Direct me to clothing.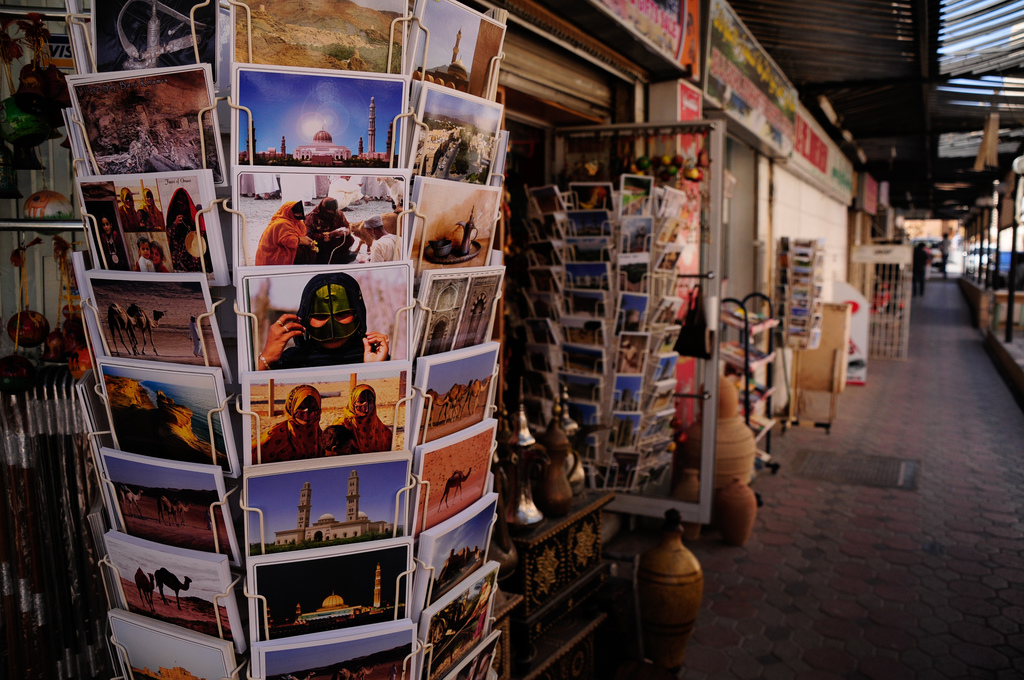
Direction: 188:320:204:360.
